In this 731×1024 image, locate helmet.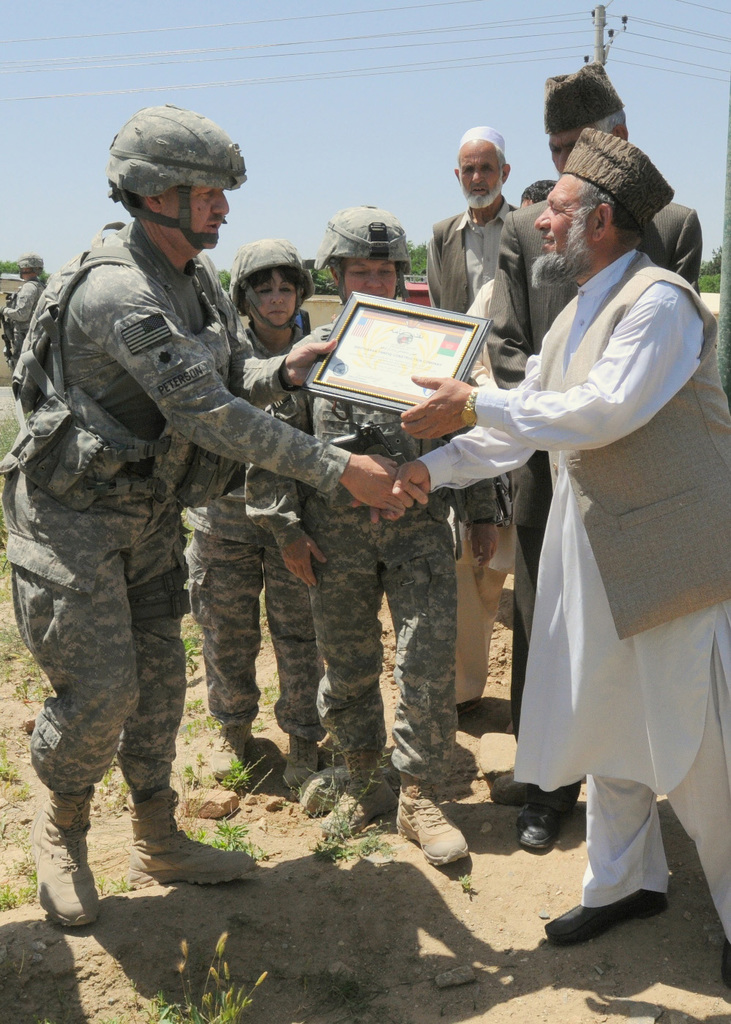
Bounding box: 236/233/313/324.
